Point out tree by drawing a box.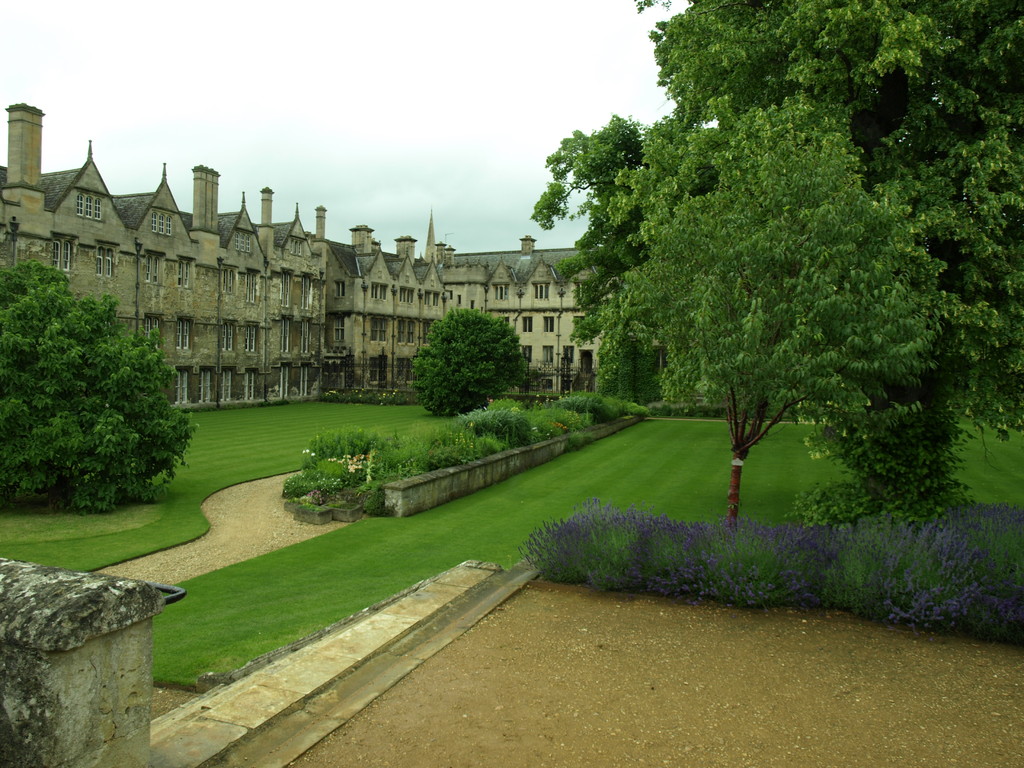
632, 0, 1023, 541.
